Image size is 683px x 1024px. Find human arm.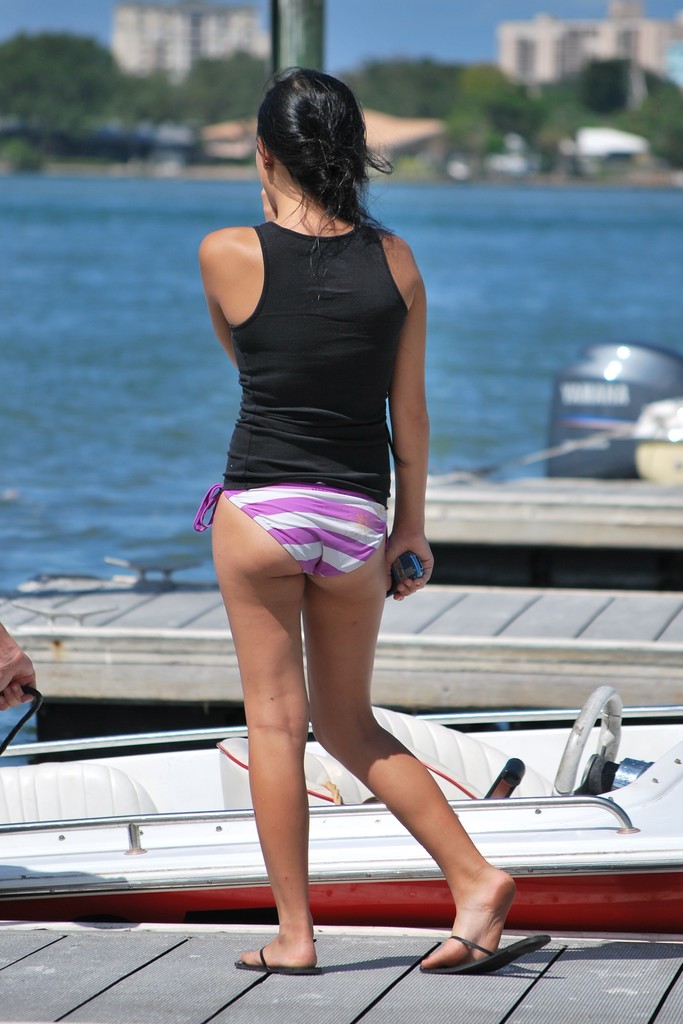
rect(379, 241, 438, 596).
